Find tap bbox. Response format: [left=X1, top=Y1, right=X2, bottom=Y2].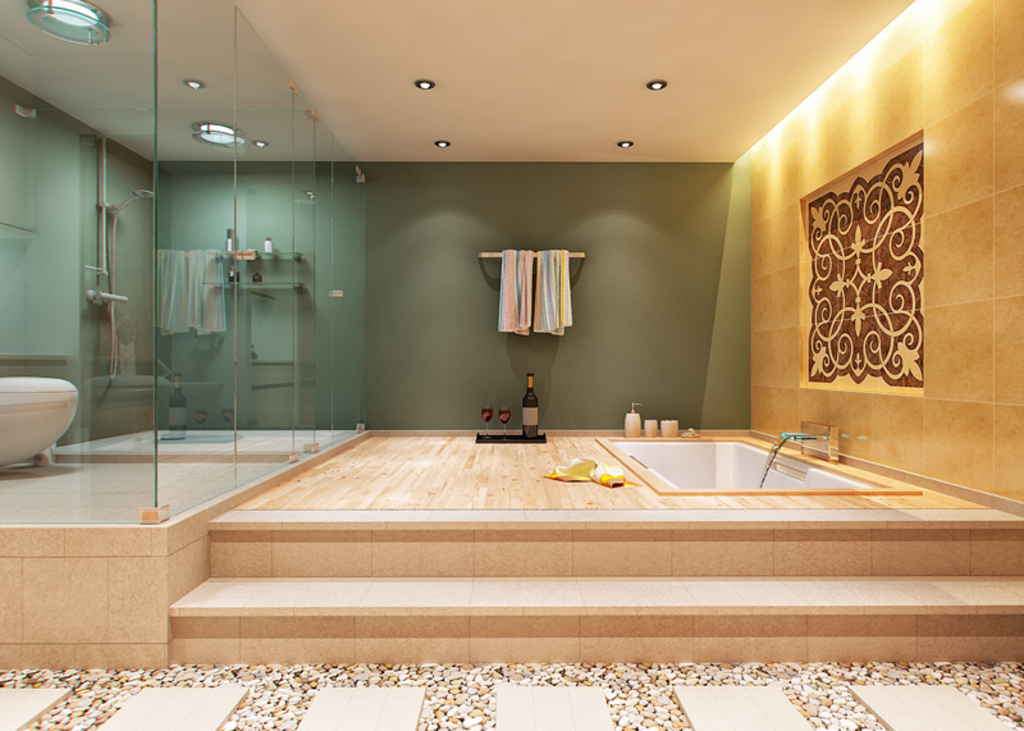
[left=772, top=417, right=841, bottom=462].
